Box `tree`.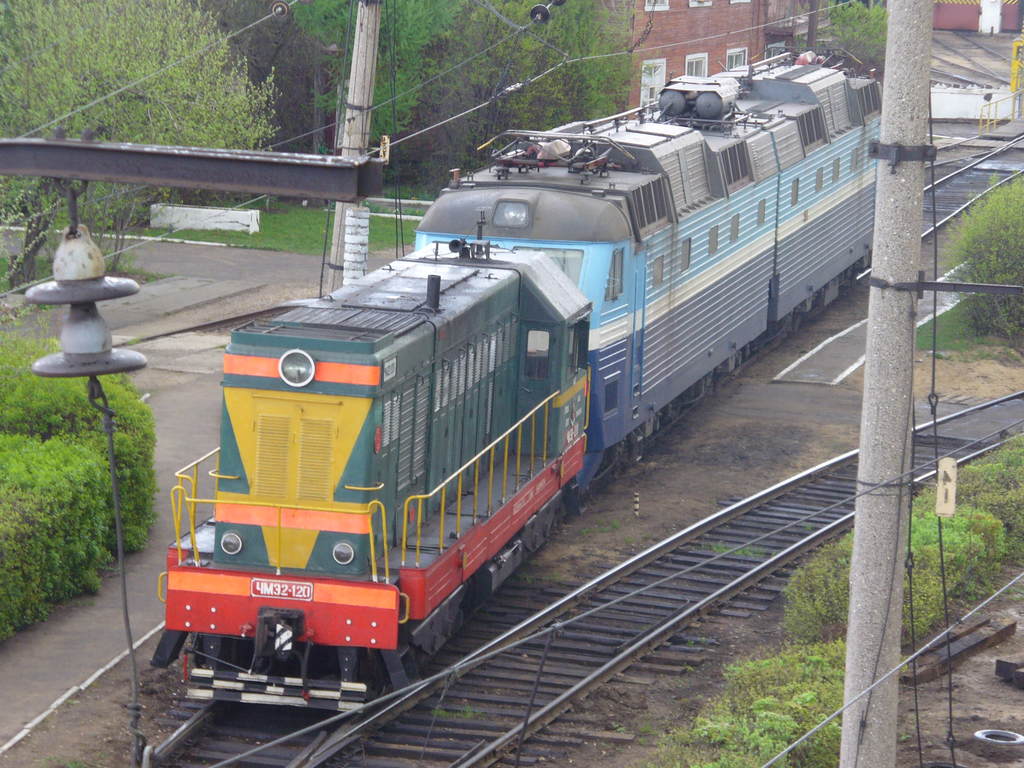
box(0, 0, 285, 285).
